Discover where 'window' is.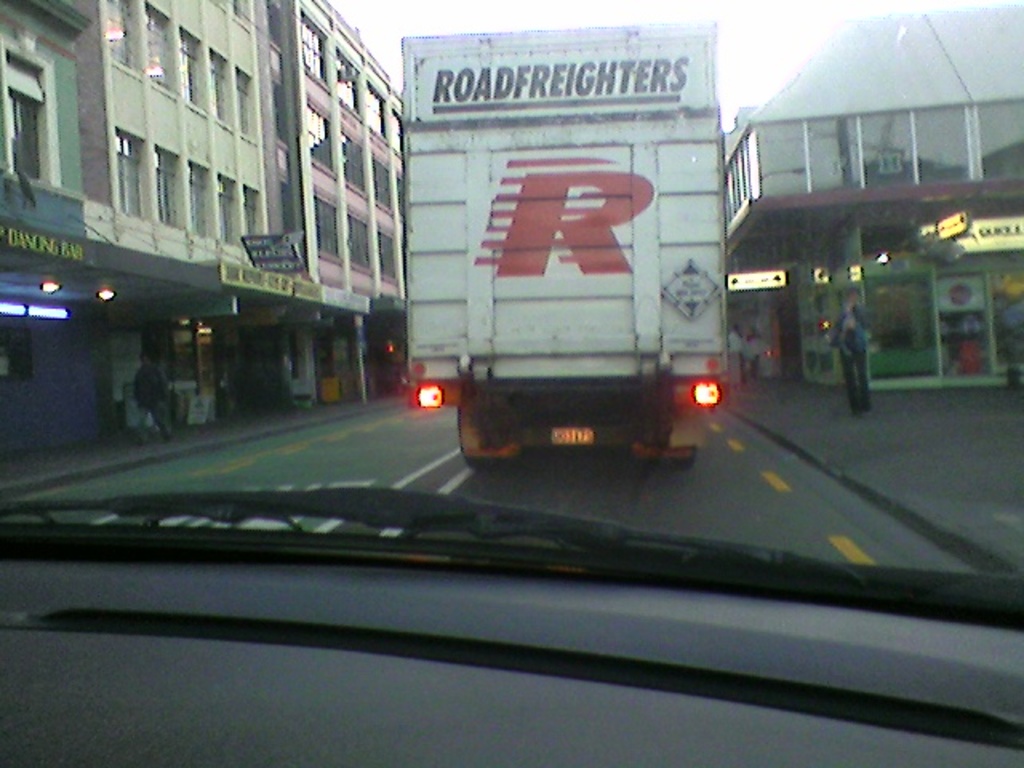
Discovered at x1=155, y1=150, x2=179, y2=219.
